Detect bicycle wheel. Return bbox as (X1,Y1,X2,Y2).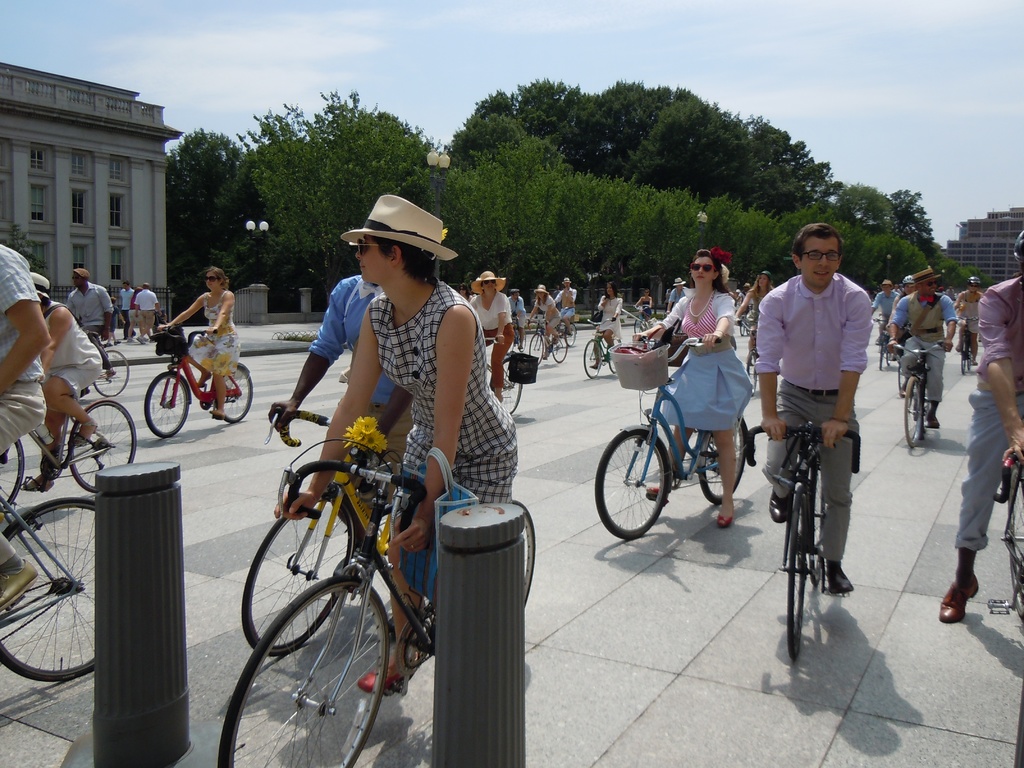
(903,378,925,449).
